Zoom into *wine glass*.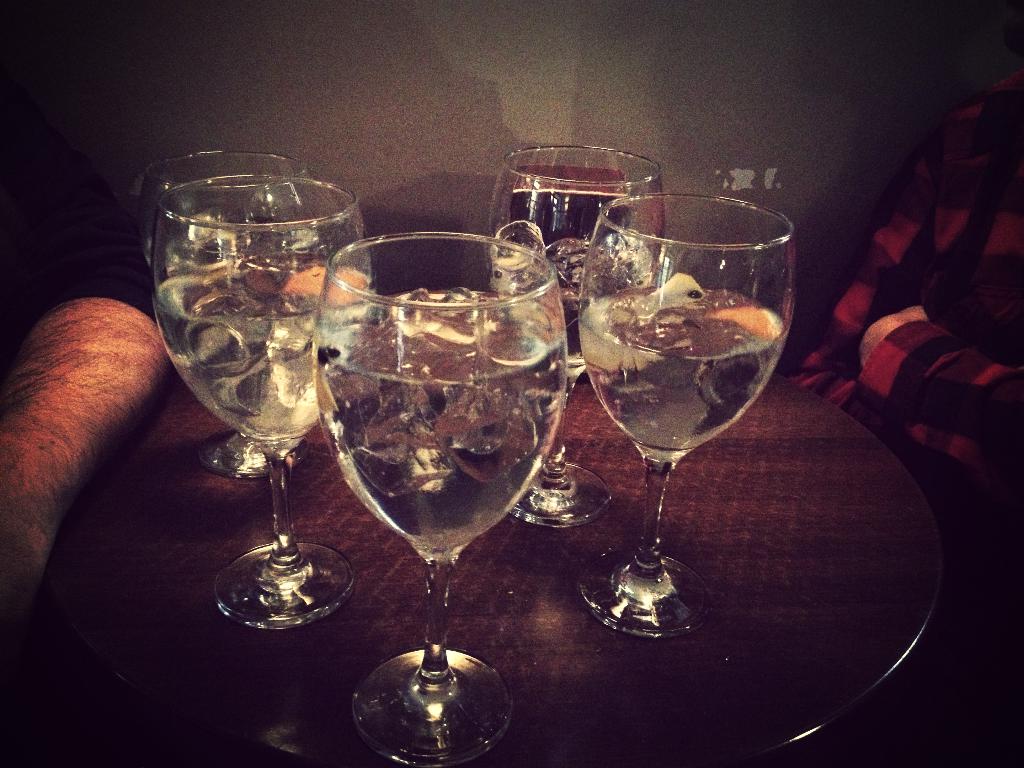
Zoom target: l=578, t=193, r=796, b=632.
